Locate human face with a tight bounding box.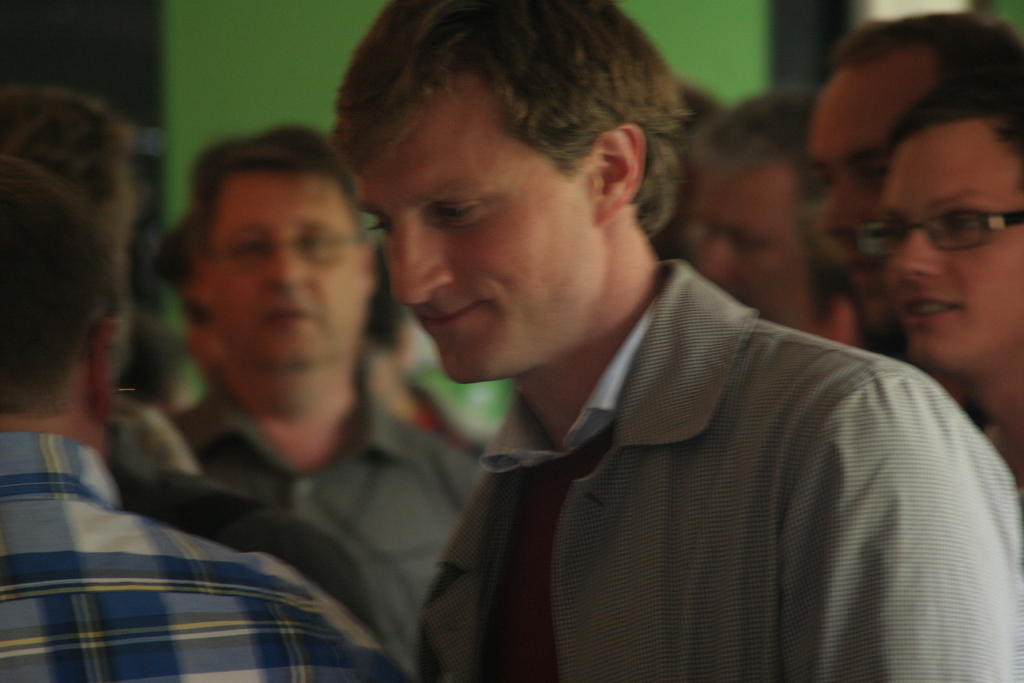
x1=876, y1=126, x2=1023, y2=366.
